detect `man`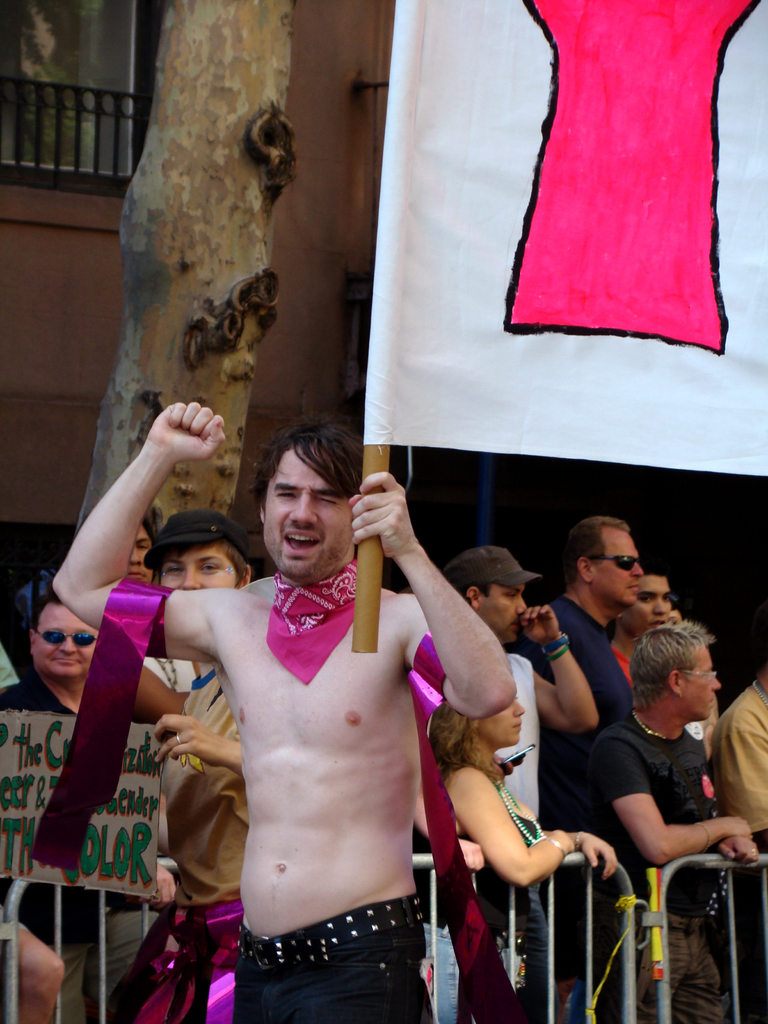
detection(50, 408, 525, 1023)
